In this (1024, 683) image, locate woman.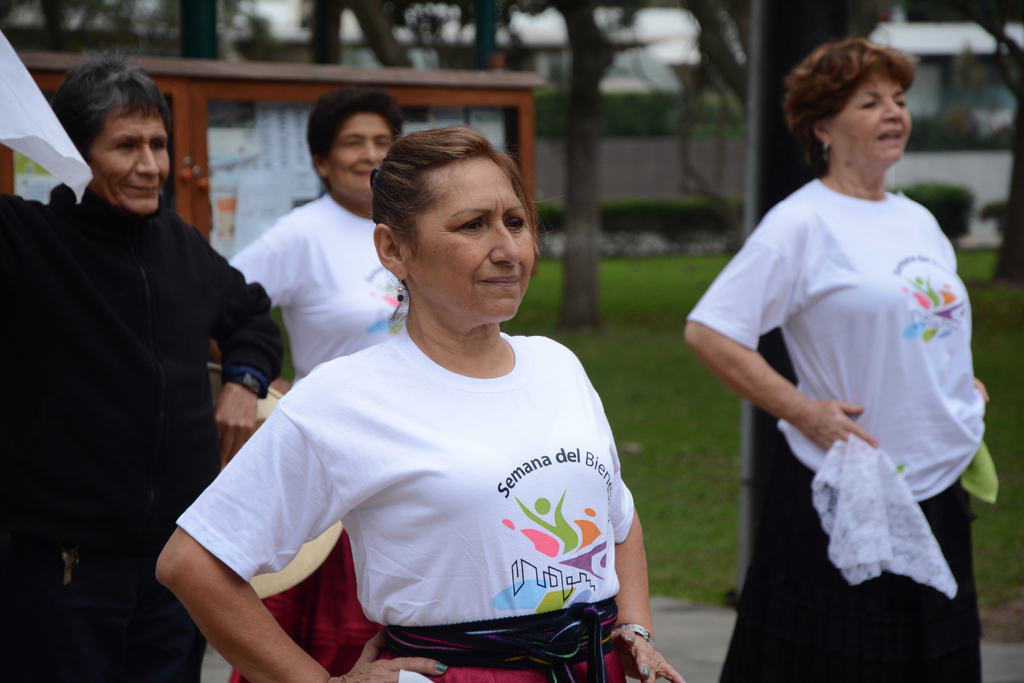
Bounding box: (left=154, top=118, right=669, bottom=682).
